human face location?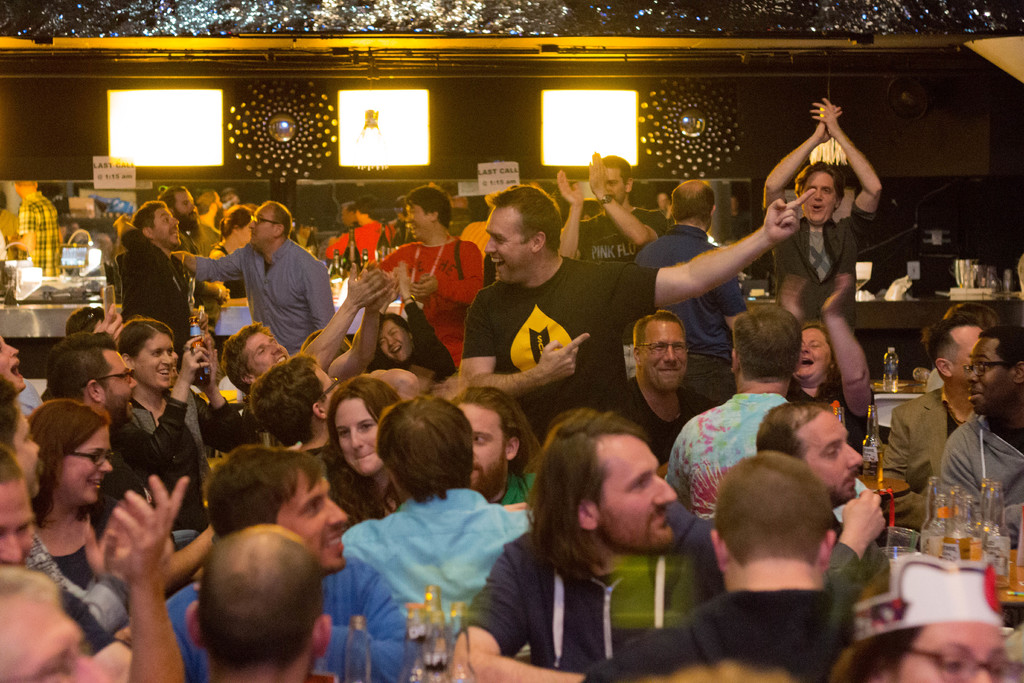
locate(274, 481, 349, 570)
